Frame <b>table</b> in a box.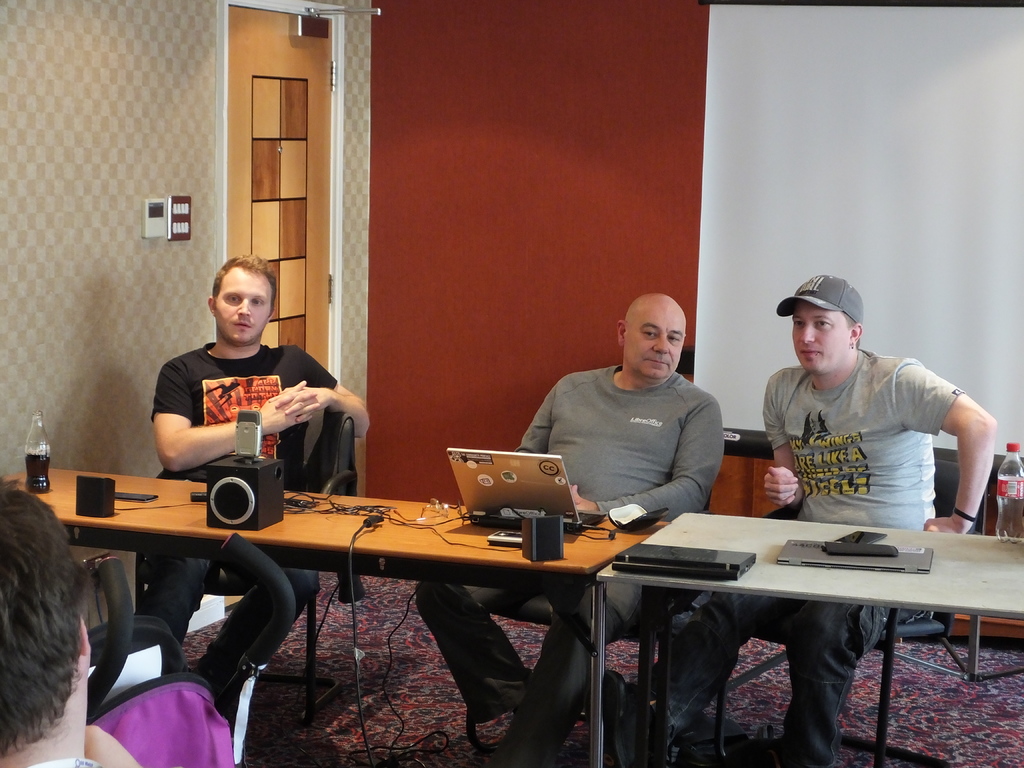
[70, 472, 679, 728].
